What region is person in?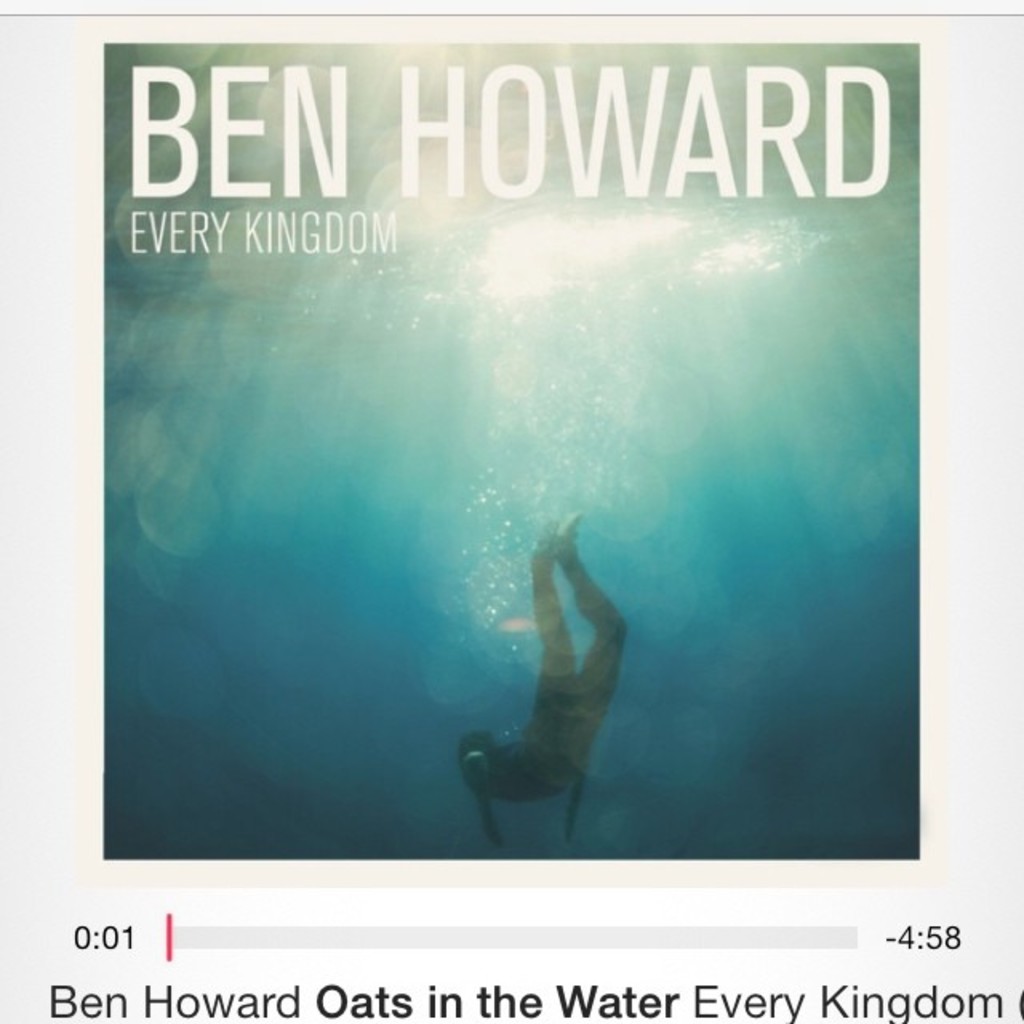
446:501:637:838.
